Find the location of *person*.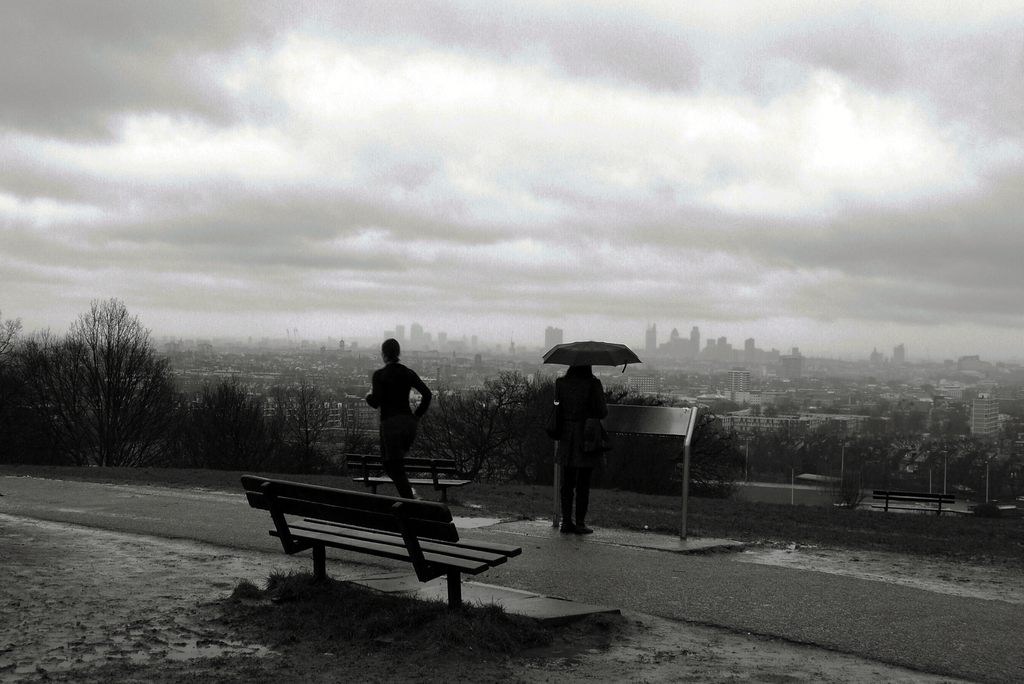
Location: 547,355,602,536.
